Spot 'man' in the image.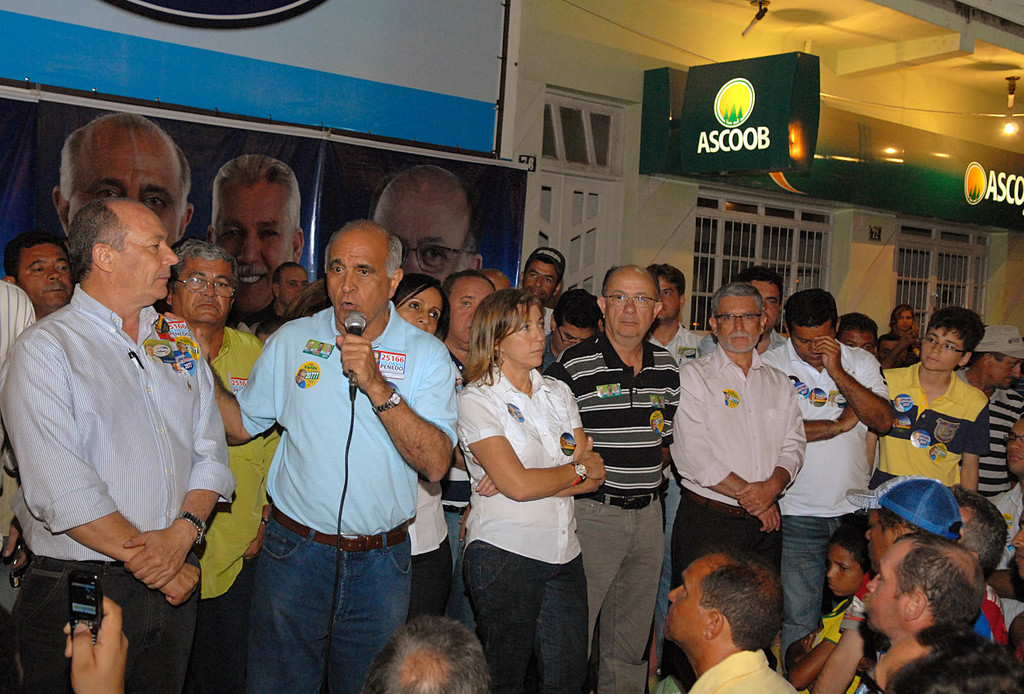
'man' found at bbox(990, 425, 1023, 638).
